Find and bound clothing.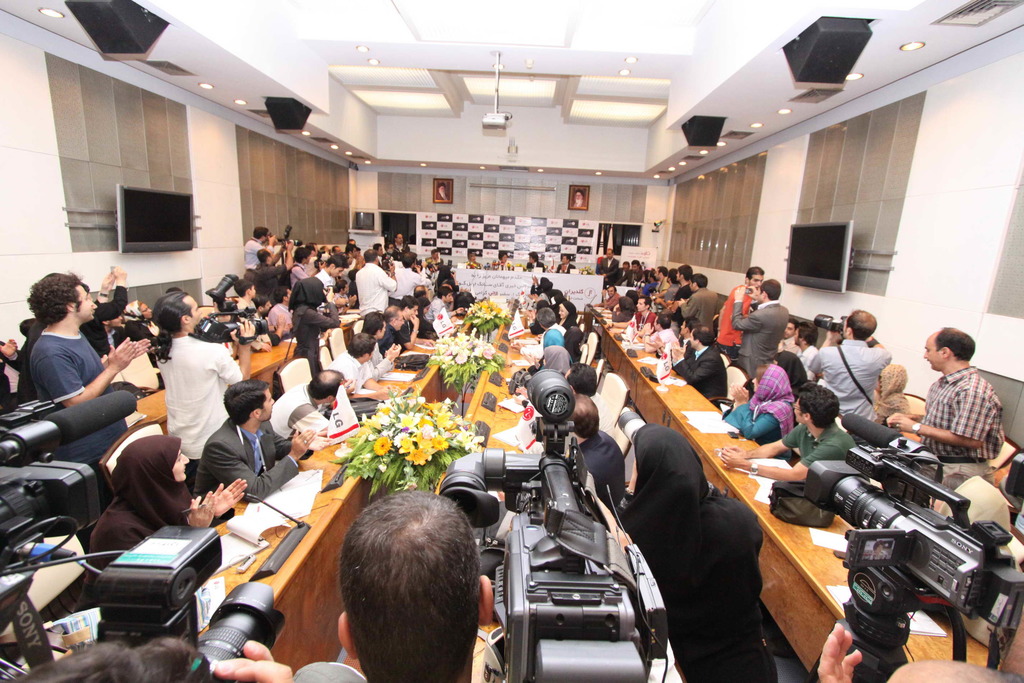
Bound: <region>603, 270, 626, 286</region>.
